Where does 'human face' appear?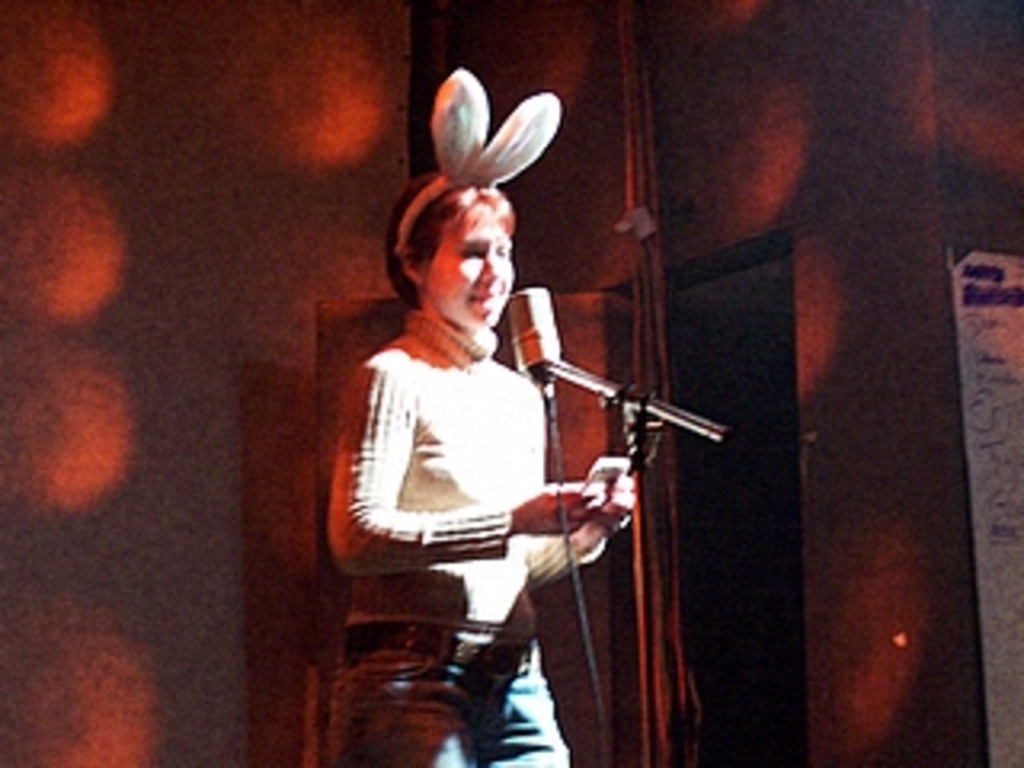
Appears at x1=426 y1=208 x2=515 y2=330.
